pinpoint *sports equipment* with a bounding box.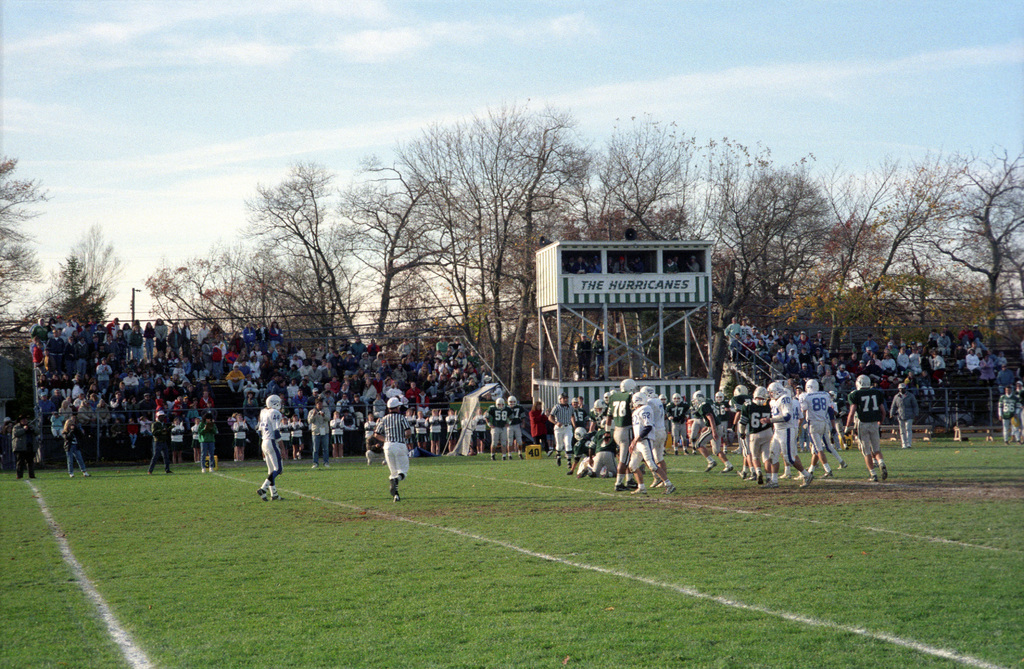
620, 377, 636, 393.
